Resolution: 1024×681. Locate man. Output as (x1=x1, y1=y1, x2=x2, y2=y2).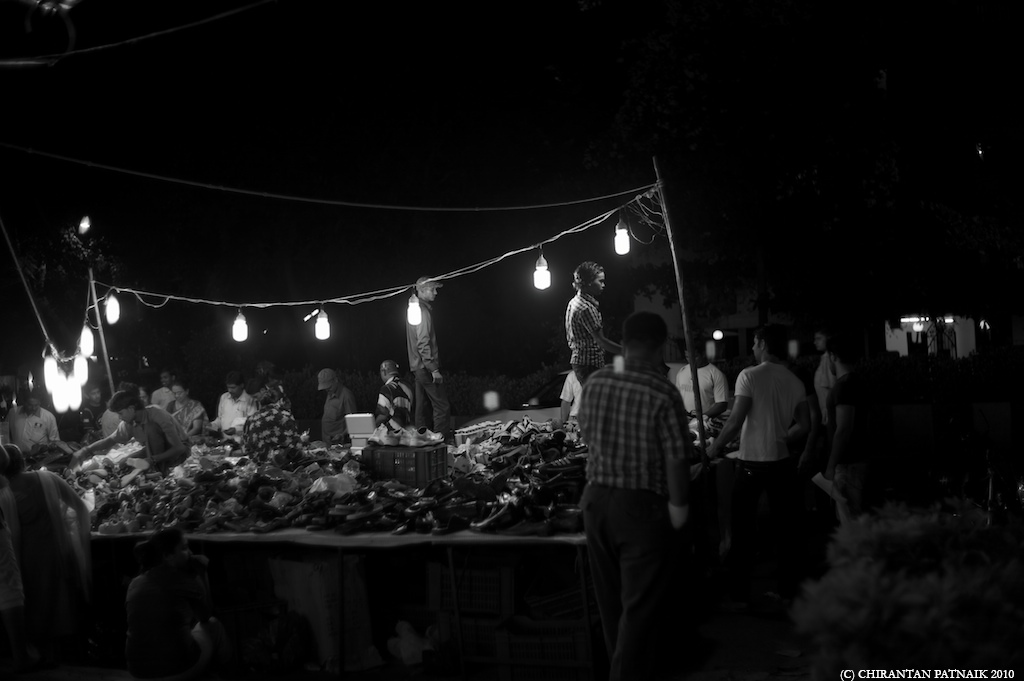
(x1=208, y1=372, x2=252, y2=440).
